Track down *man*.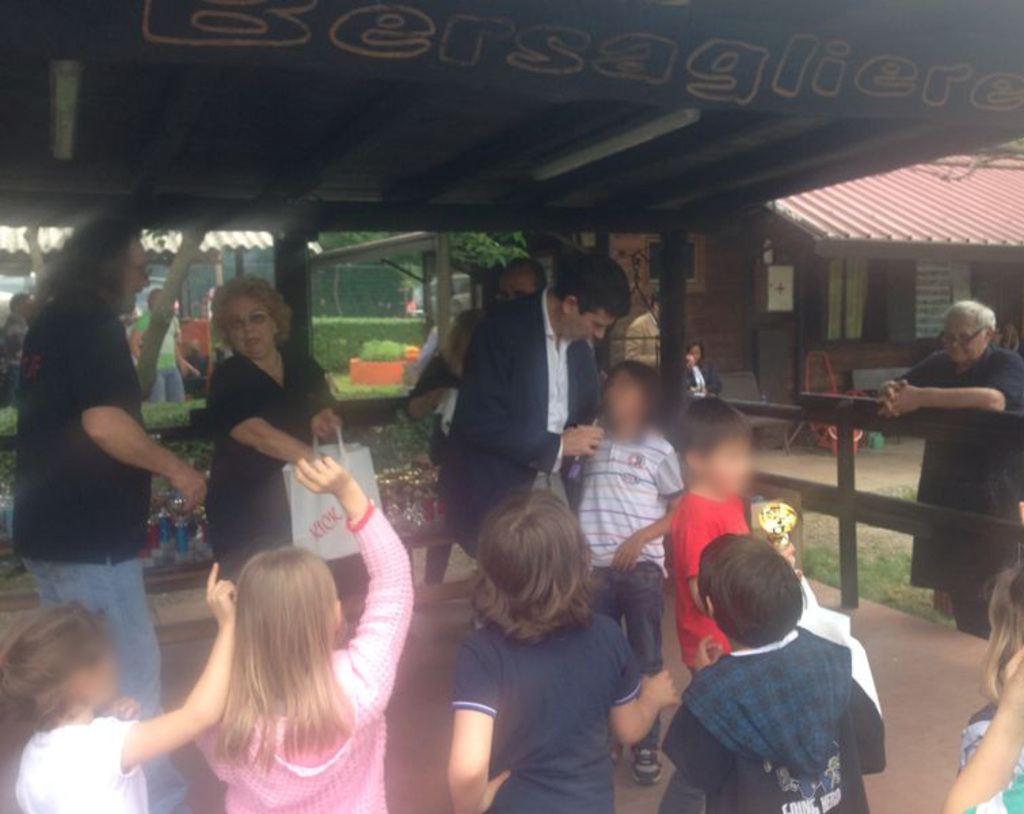
Tracked to region(442, 251, 642, 589).
